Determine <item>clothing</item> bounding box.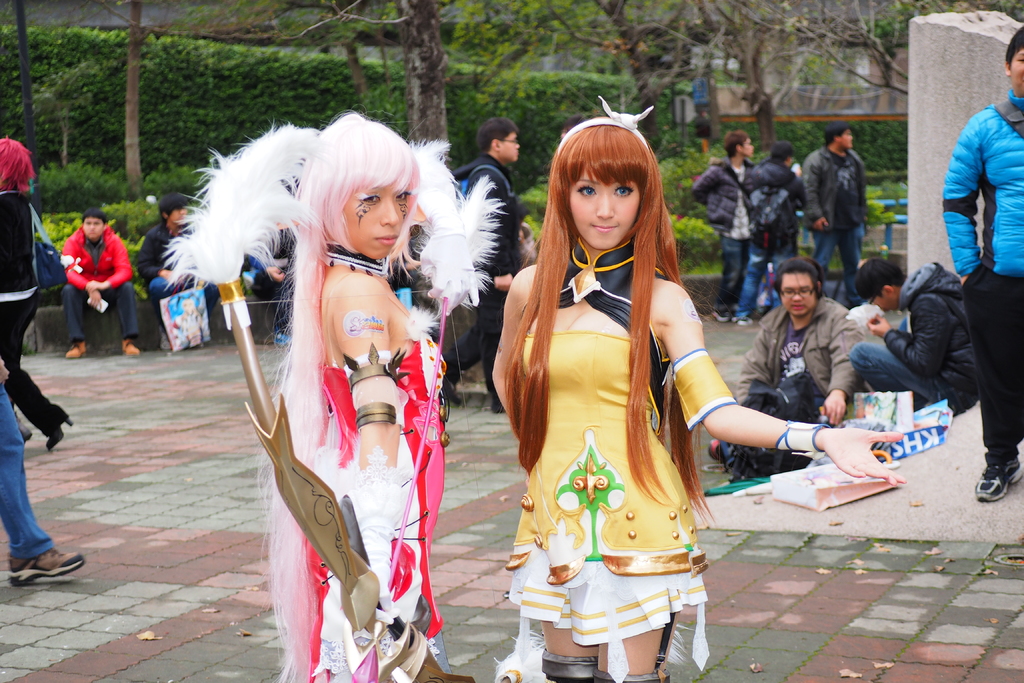
Determined: <box>796,139,876,278</box>.
